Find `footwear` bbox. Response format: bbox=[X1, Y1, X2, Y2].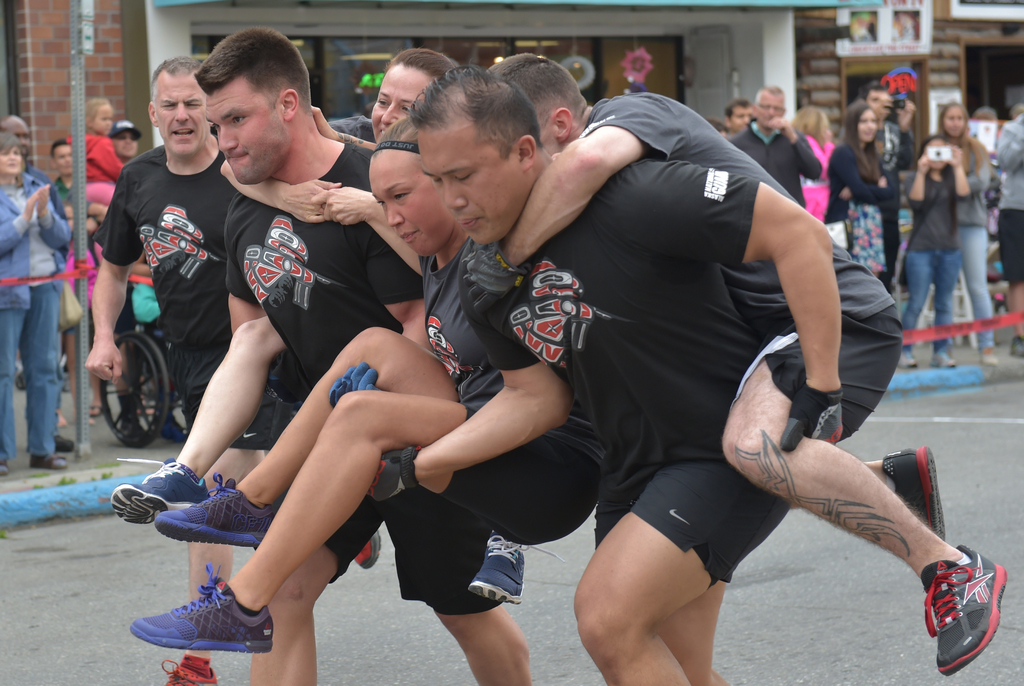
bbox=[882, 443, 947, 540].
